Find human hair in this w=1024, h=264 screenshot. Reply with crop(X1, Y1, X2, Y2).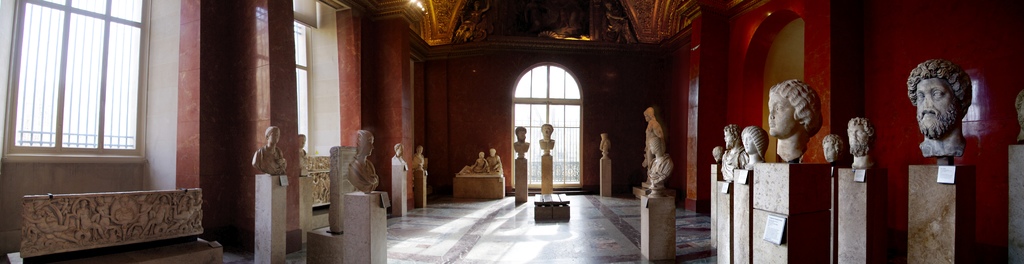
crop(845, 116, 875, 136).
